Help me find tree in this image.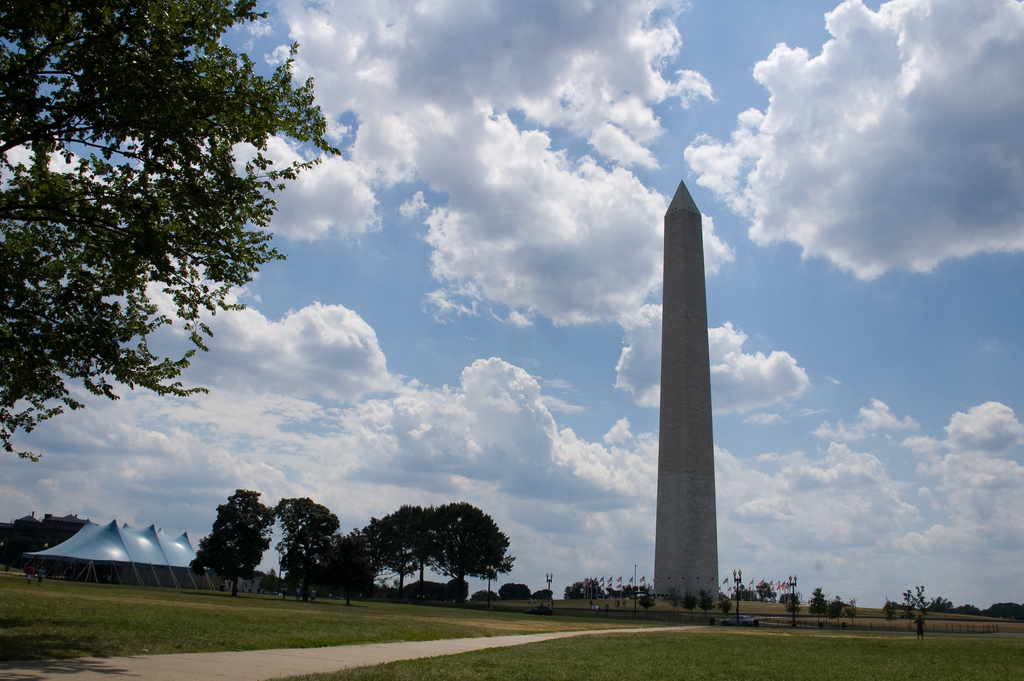
Found it: <bbox>332, 530, 376, 596</bbox>.
